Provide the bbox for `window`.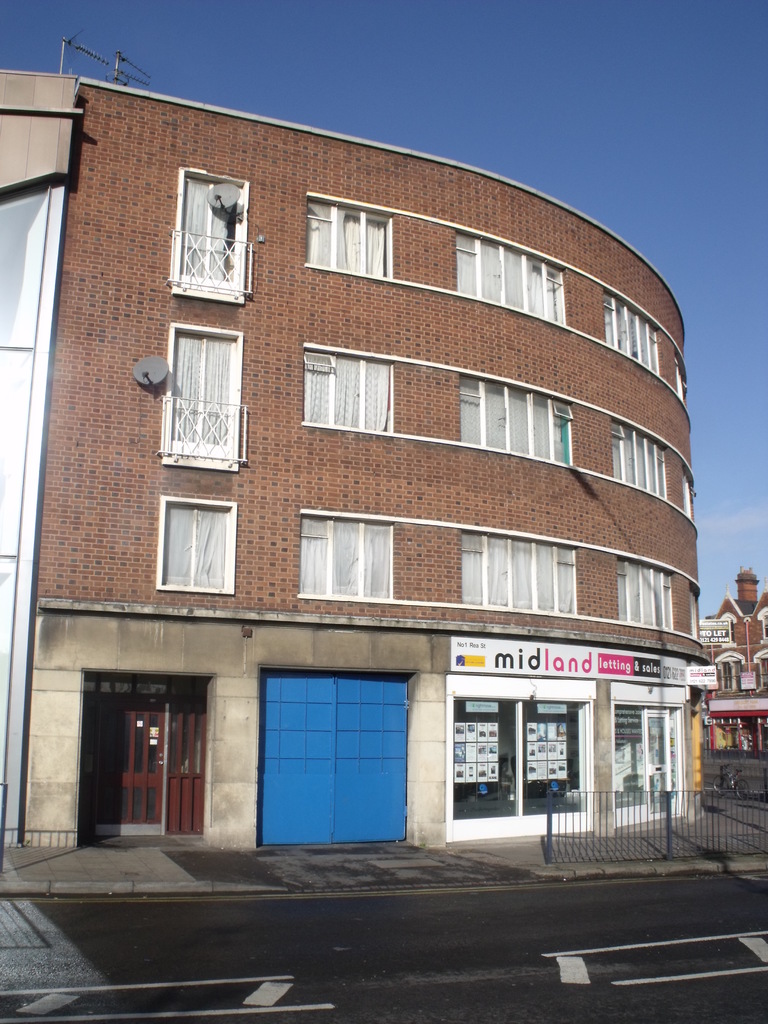
select_region(168, 321, 247, 483).
